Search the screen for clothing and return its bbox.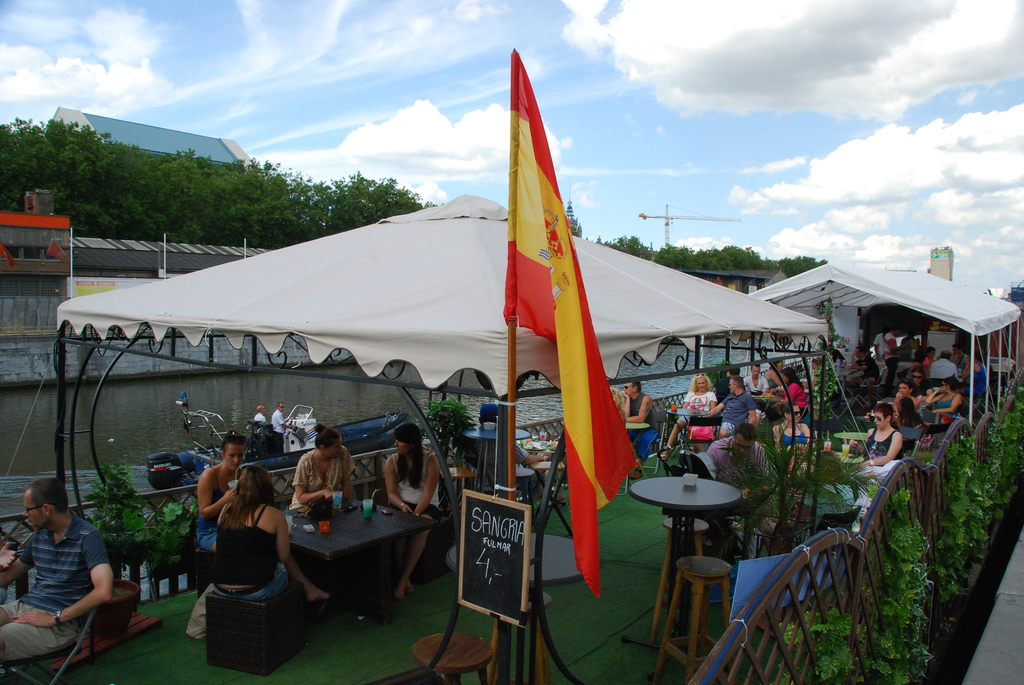
Found: [left=214, top=497, right=284, bottom=597].
